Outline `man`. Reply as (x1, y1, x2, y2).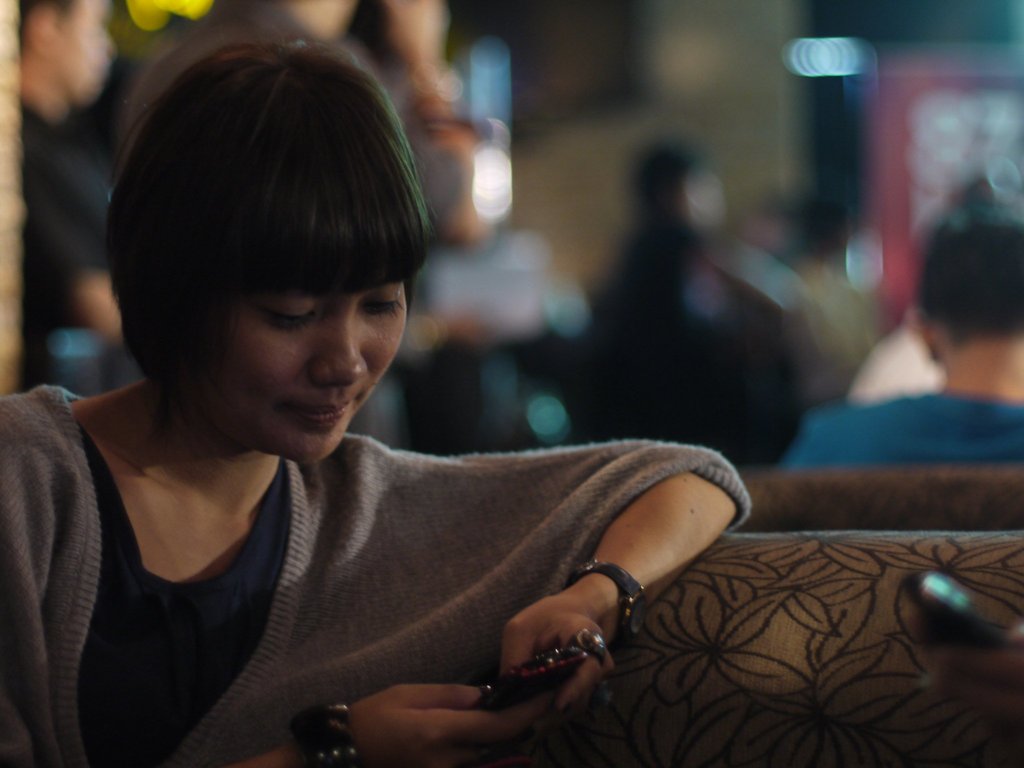
(804, 189, 1023, 544).
